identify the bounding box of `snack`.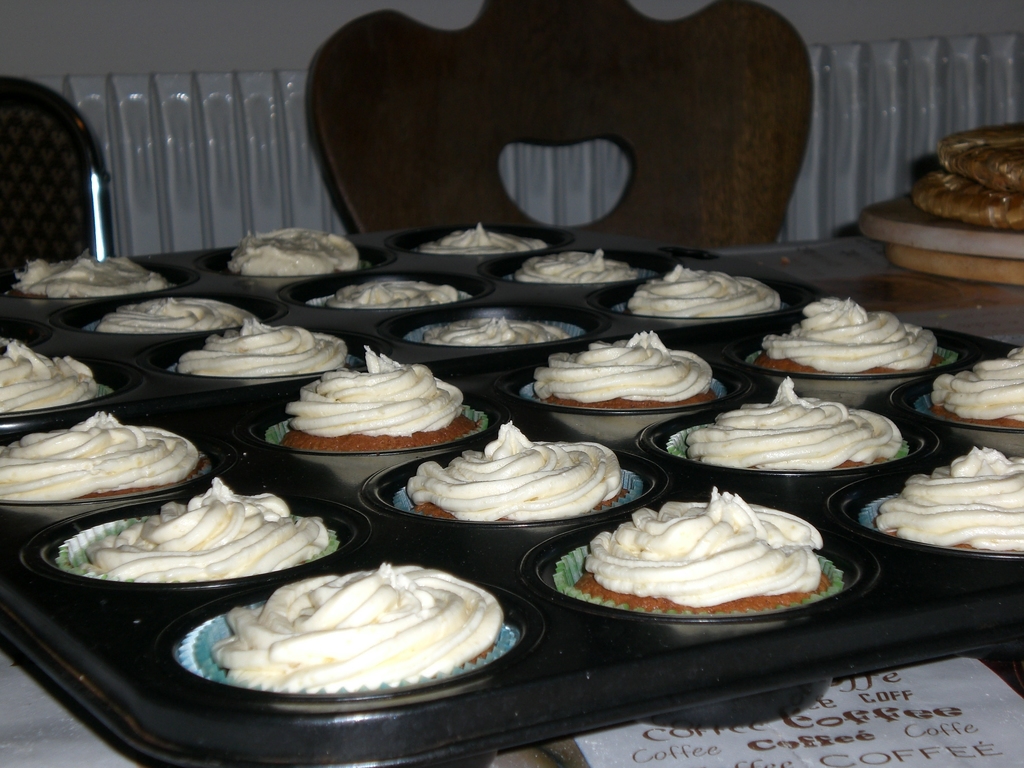
bbox=(0, 413, 196, 506).
